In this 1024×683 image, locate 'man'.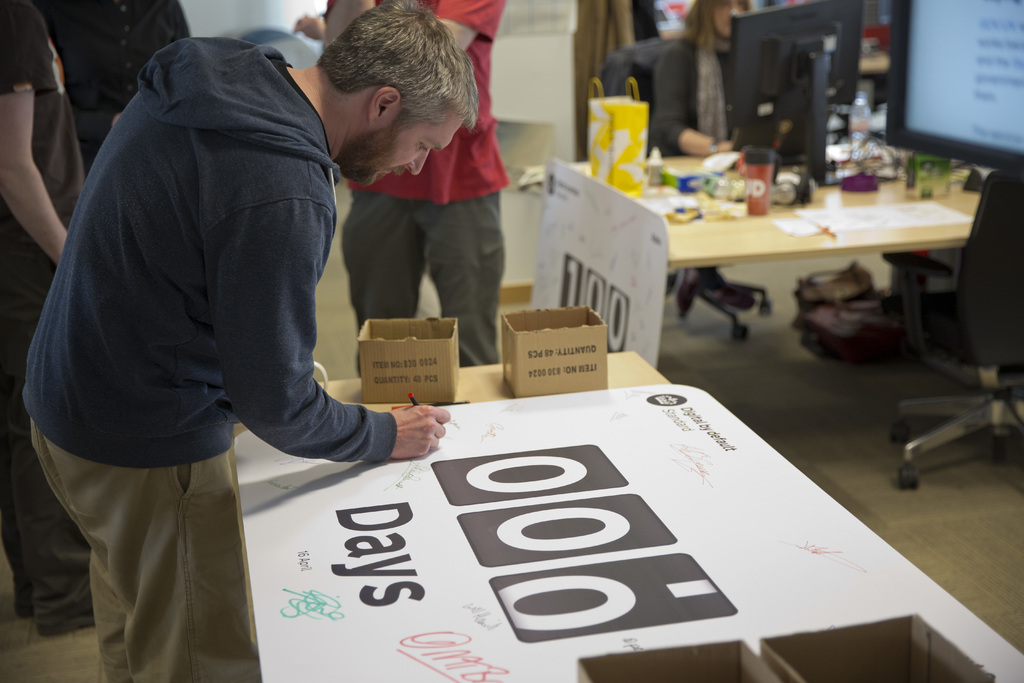
Bounding box: box(24, 0, 460, 632).
